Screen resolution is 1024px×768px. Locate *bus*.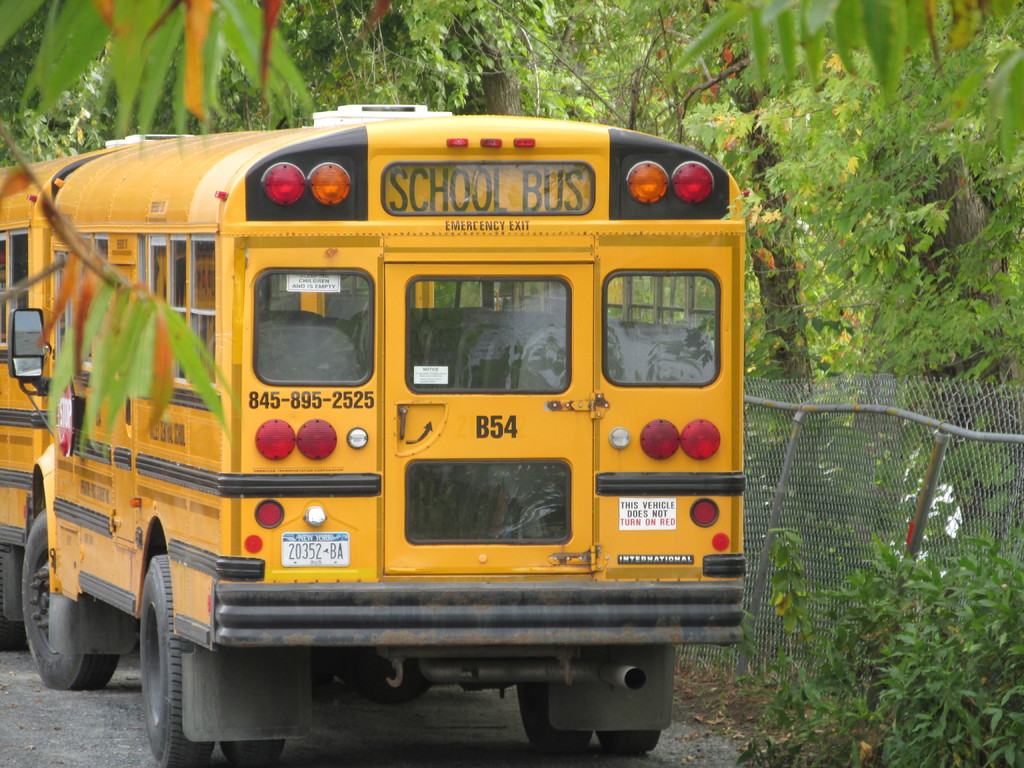
0/130/435/633.
